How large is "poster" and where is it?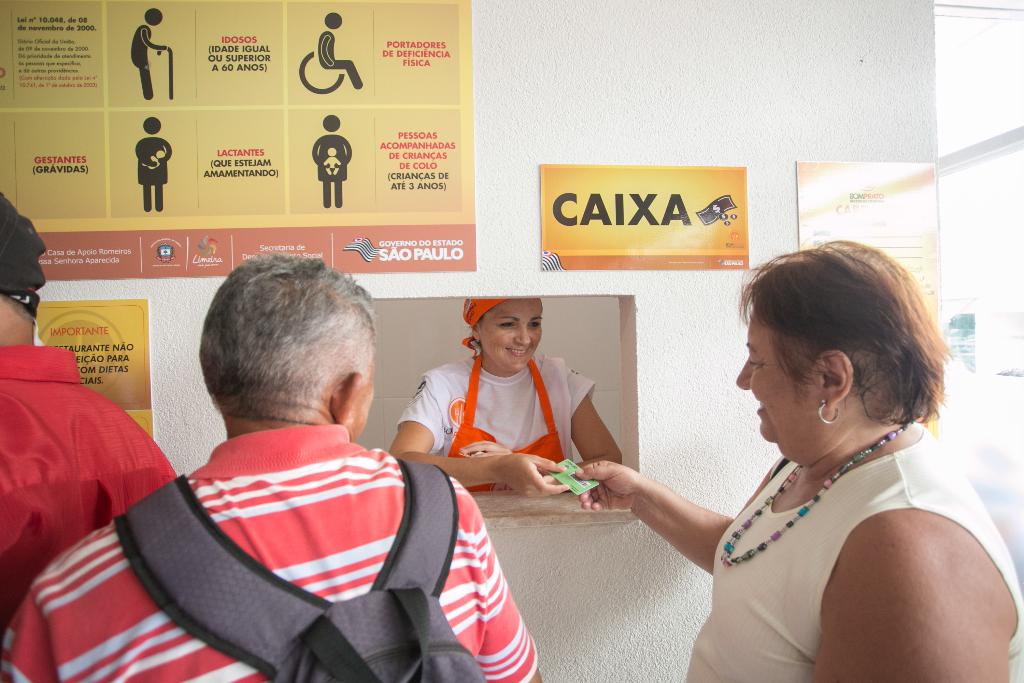
Bounding box: 795:160:939:440.
